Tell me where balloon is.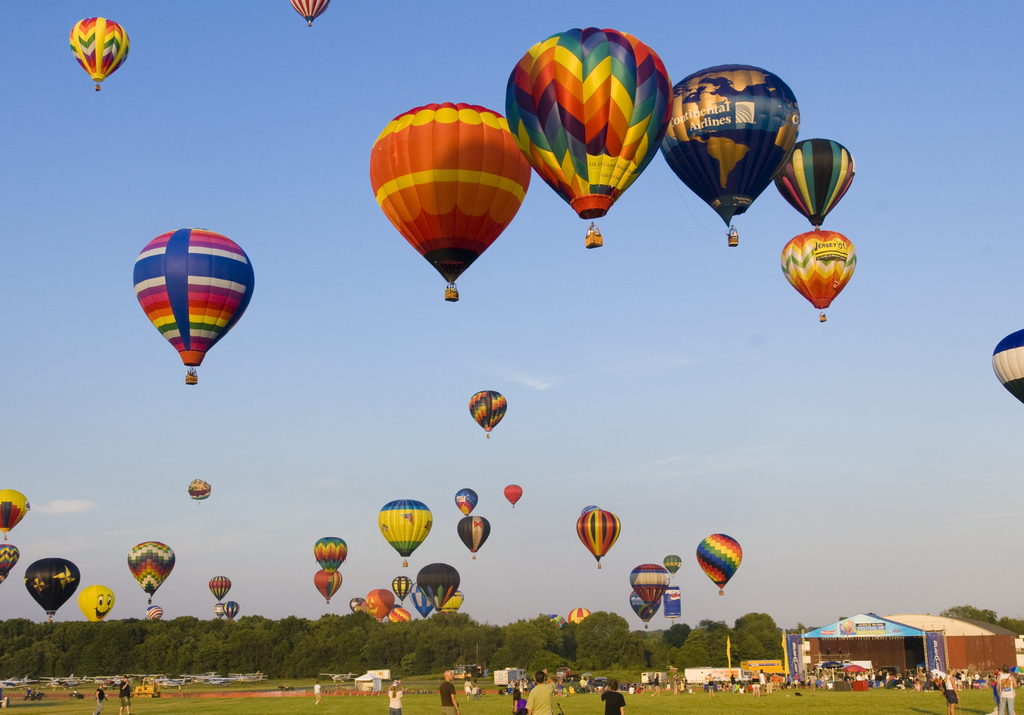
balloon is at bbox(22, 553, 83, 616).
